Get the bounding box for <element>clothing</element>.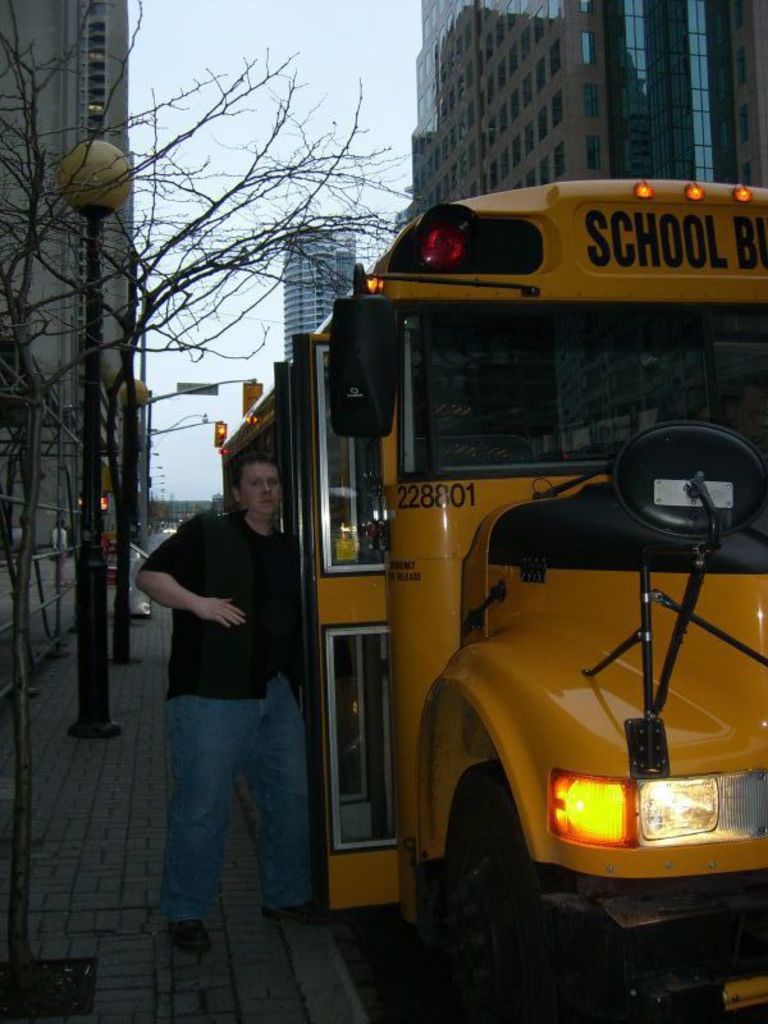
141, 444, 317, 900.
